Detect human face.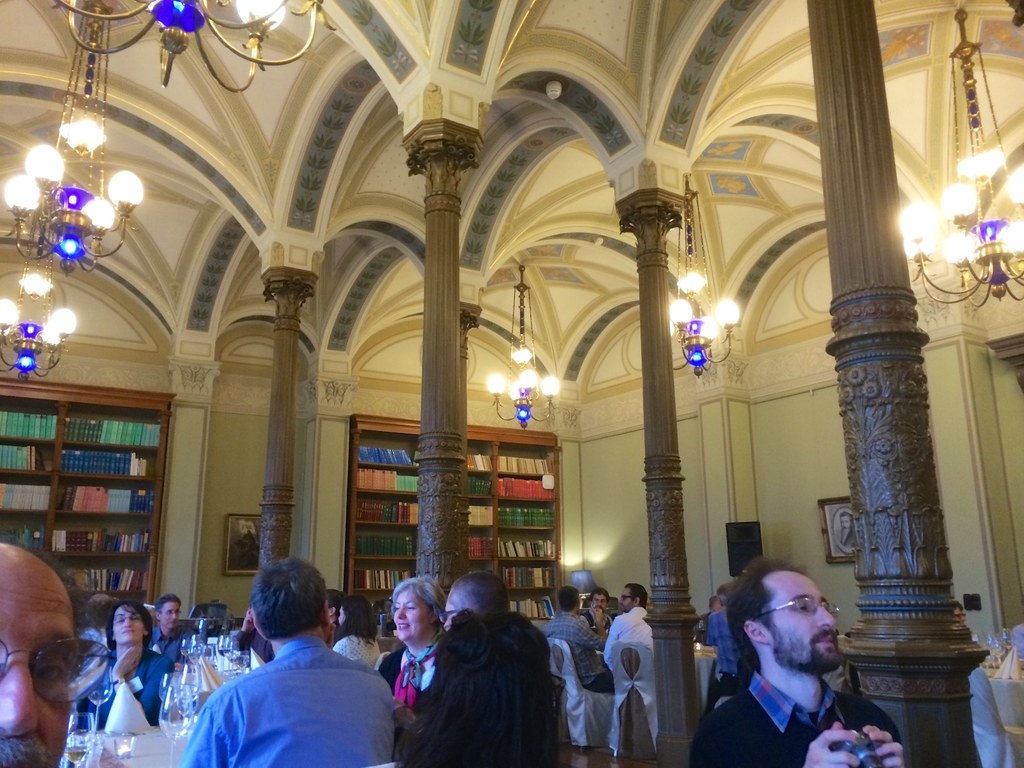
Detected at detection(774, 569, 840, 666).
